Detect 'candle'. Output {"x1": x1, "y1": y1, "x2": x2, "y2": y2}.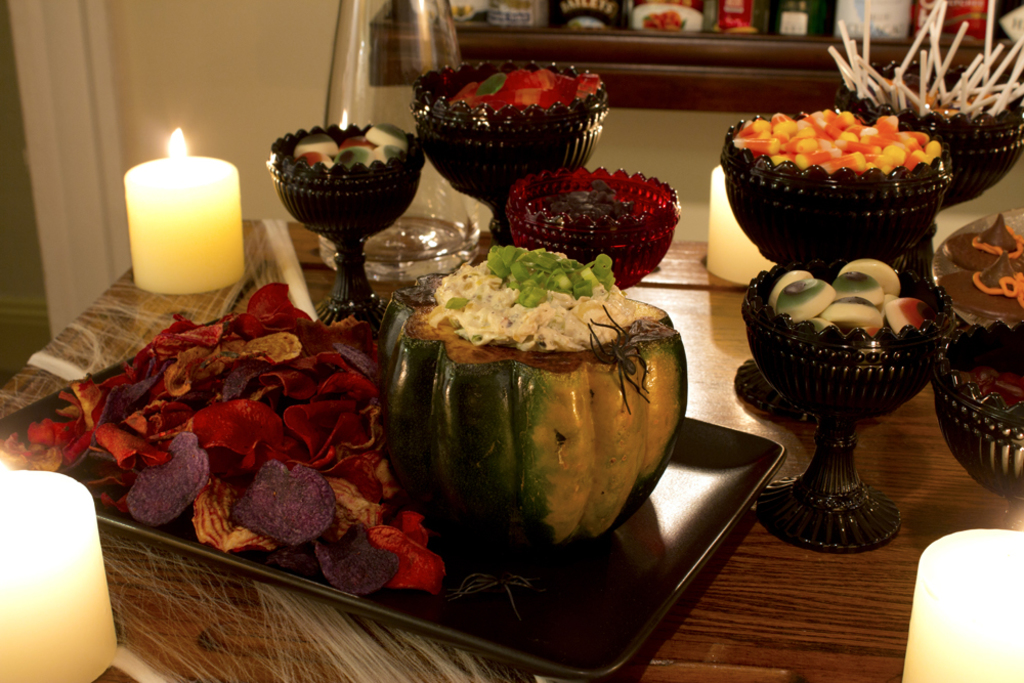
{"x1": 0, "y1": 460, "x2": 125, "y2": 682}.
